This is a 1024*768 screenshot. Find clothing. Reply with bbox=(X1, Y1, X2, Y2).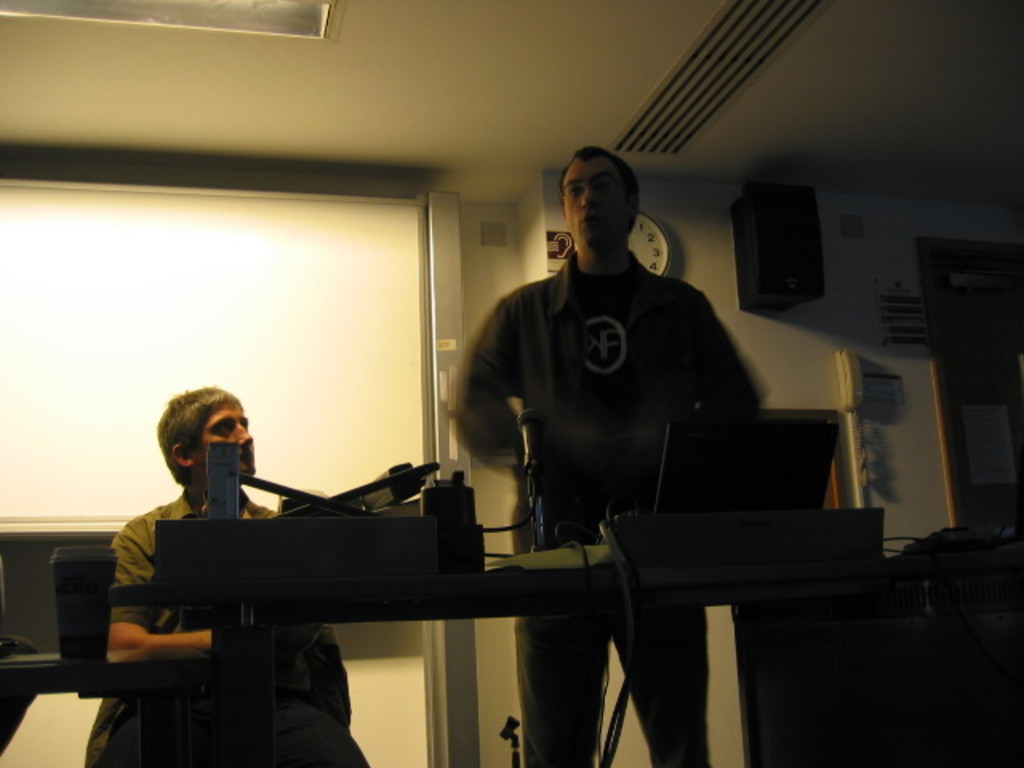
bbox=(453, 245, 762, 766).
